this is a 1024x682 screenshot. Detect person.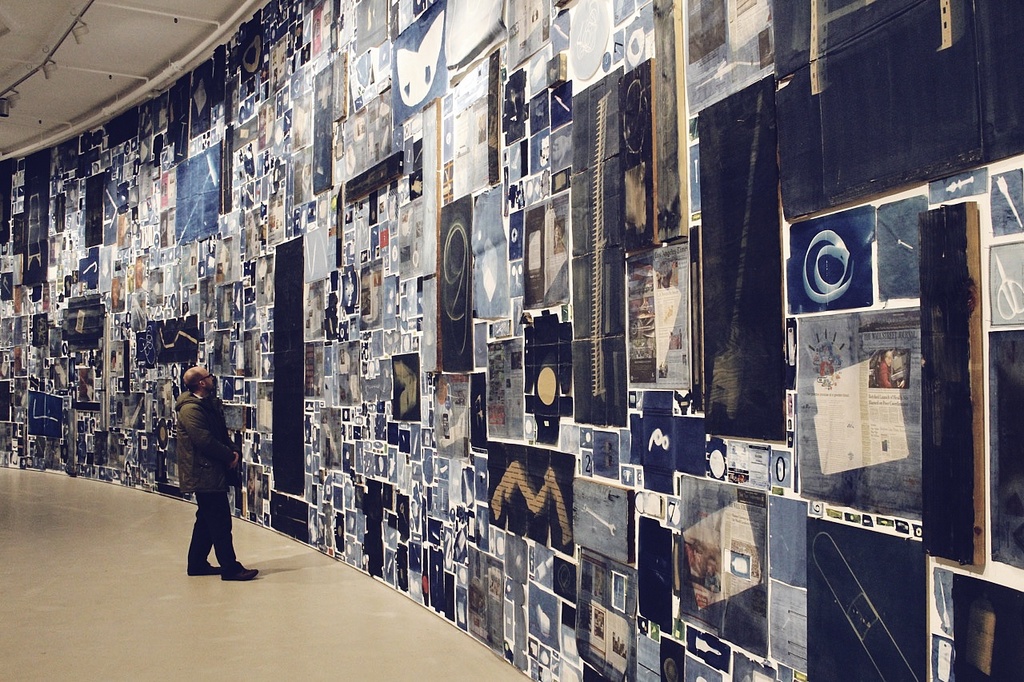
BBox(167, 356, 263, 585).
